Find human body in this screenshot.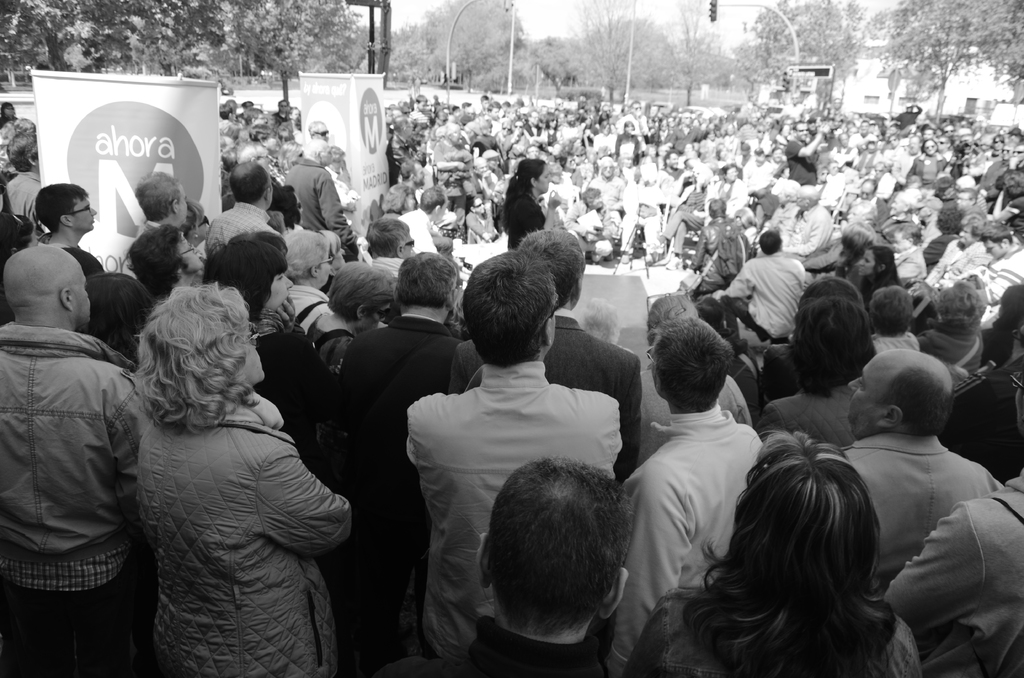
The bounding box for human body is 838/180/879/226.
